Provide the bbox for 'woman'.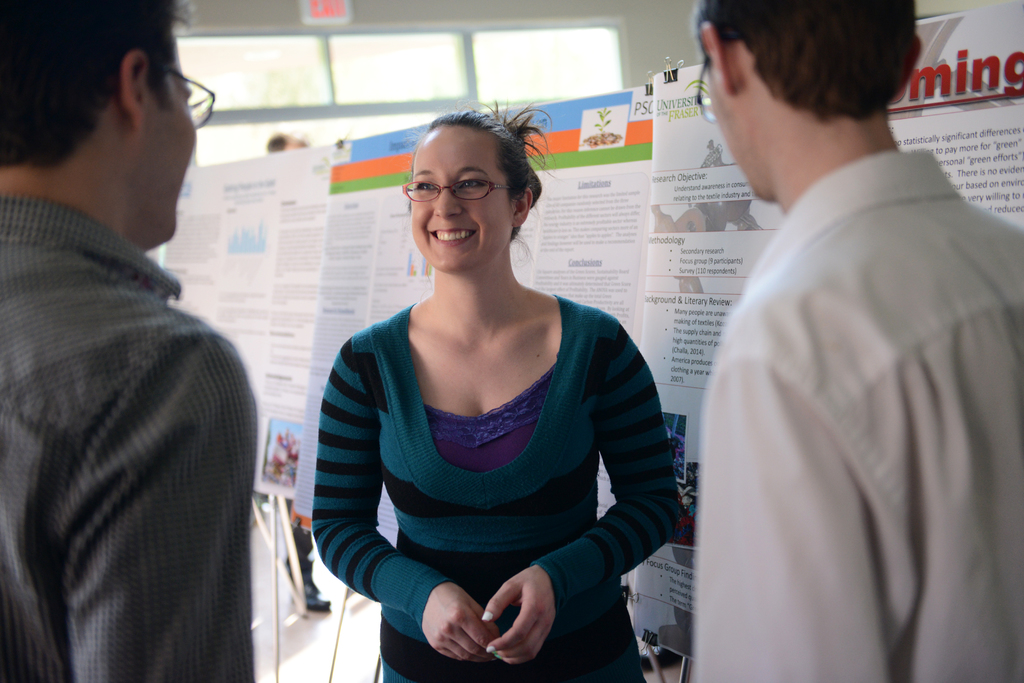
[307,110,673,679].
